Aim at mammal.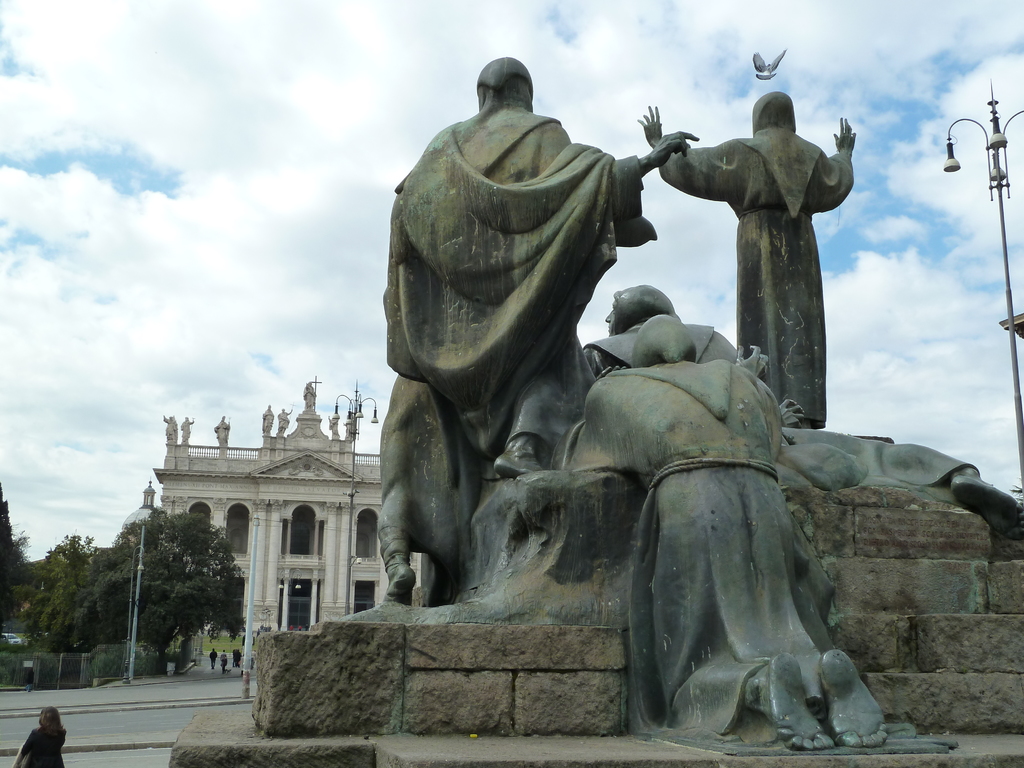
Aimed at locate(301, 380, 314, 410).
